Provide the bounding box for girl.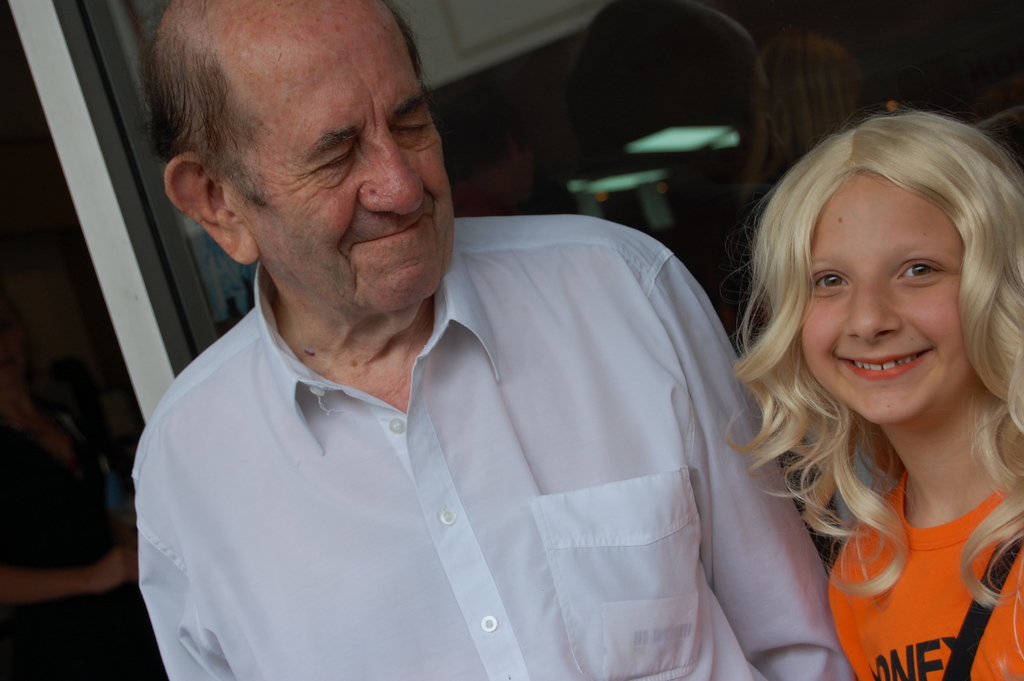
region(724, 101, 1023, 680).
